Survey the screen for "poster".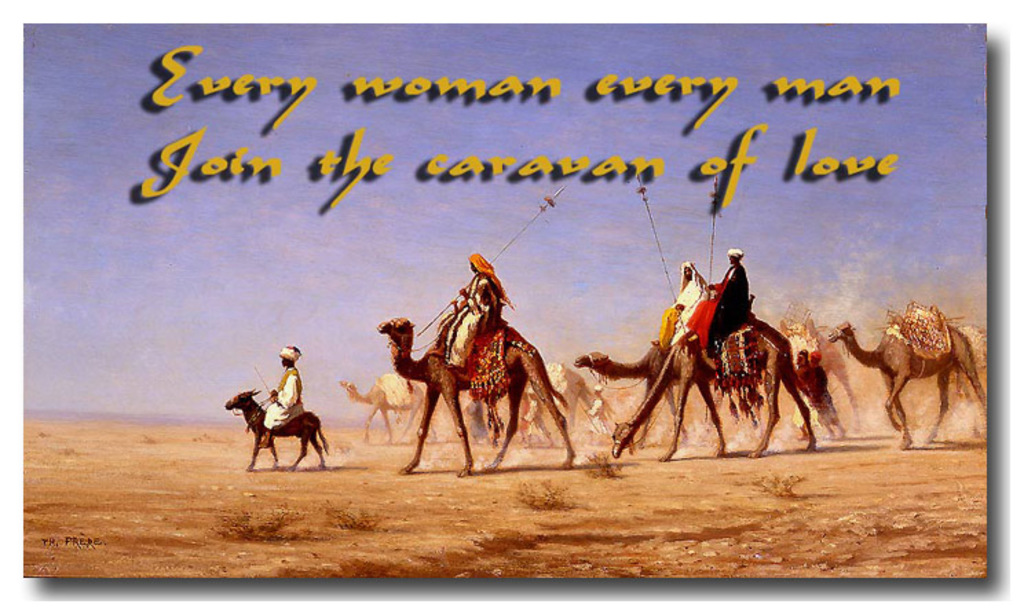
Survey found: (x1=19, y1=25, x2=987, y2=578).
